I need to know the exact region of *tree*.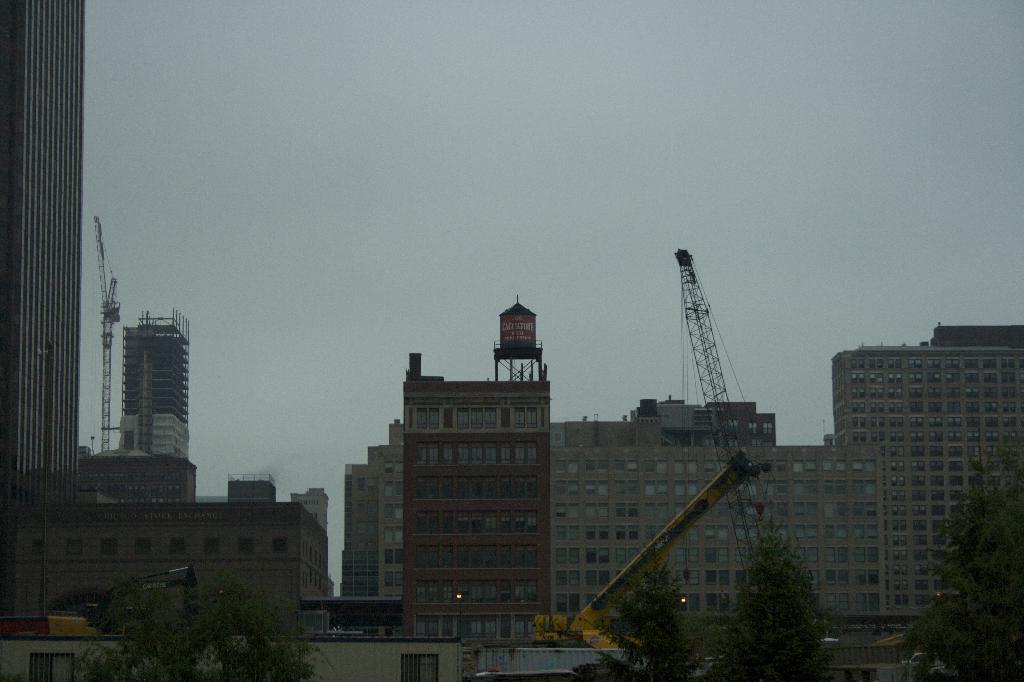
Region: 70/572/340/681.
